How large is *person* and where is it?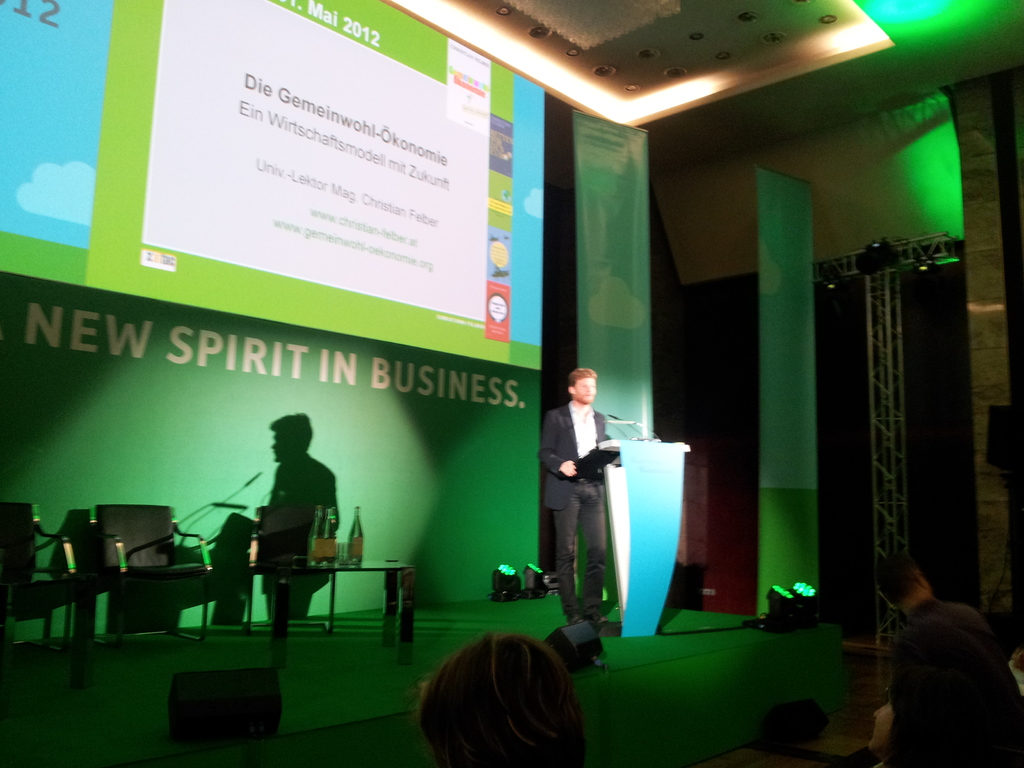
Bounding box: left=415, top=637, right=596, bottom=767.
